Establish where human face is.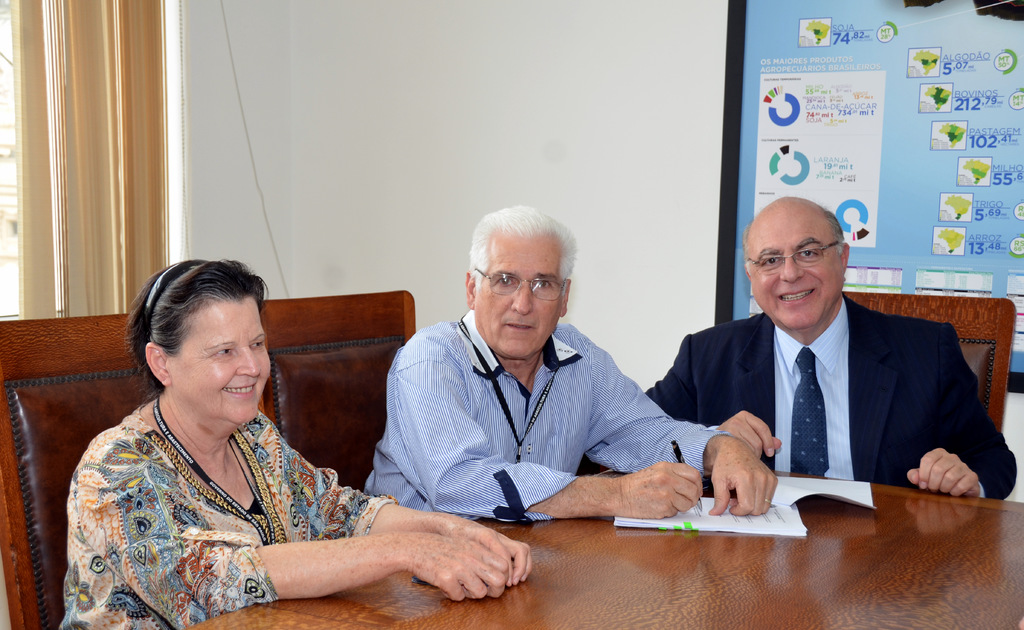
Established at bbox=(473, 228, 558, 357).
